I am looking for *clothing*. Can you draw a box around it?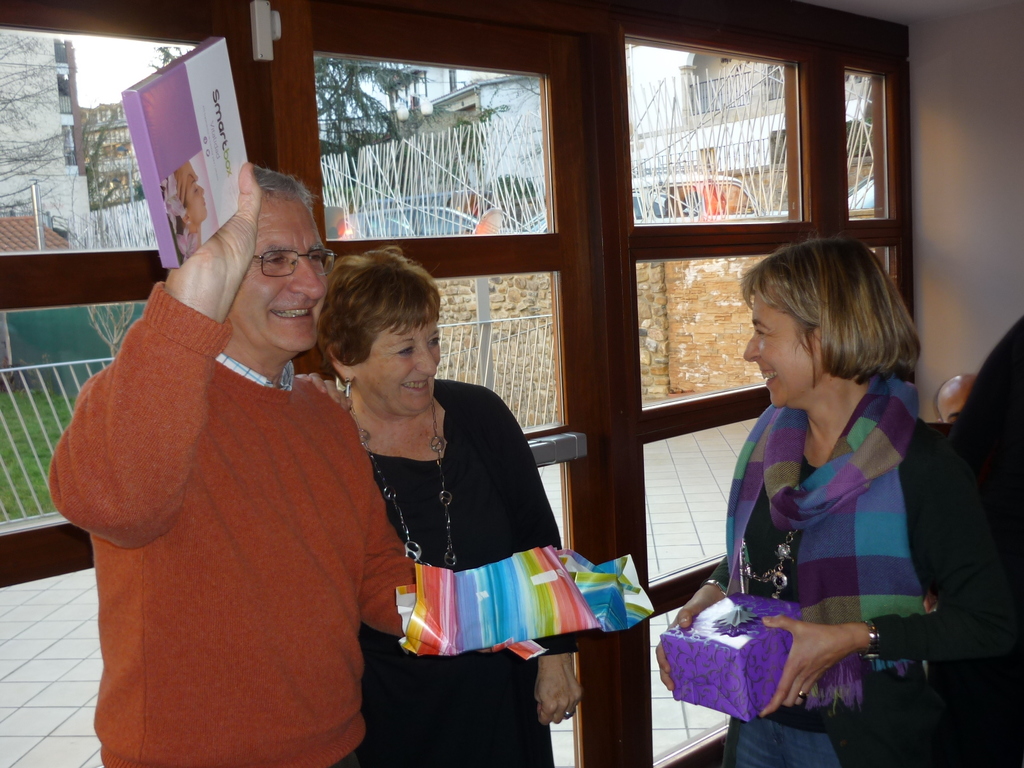
Sure, the bounding box is x1=957, y1=305, x2=1023, y2=764.
